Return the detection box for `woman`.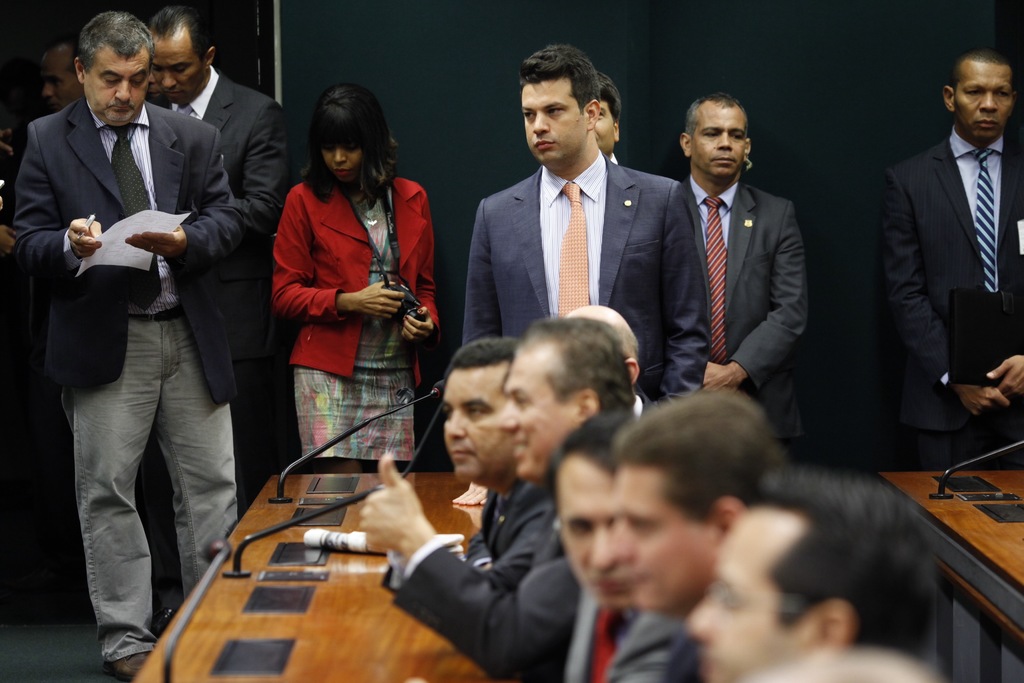
box=[272, 85, 440, 459].
